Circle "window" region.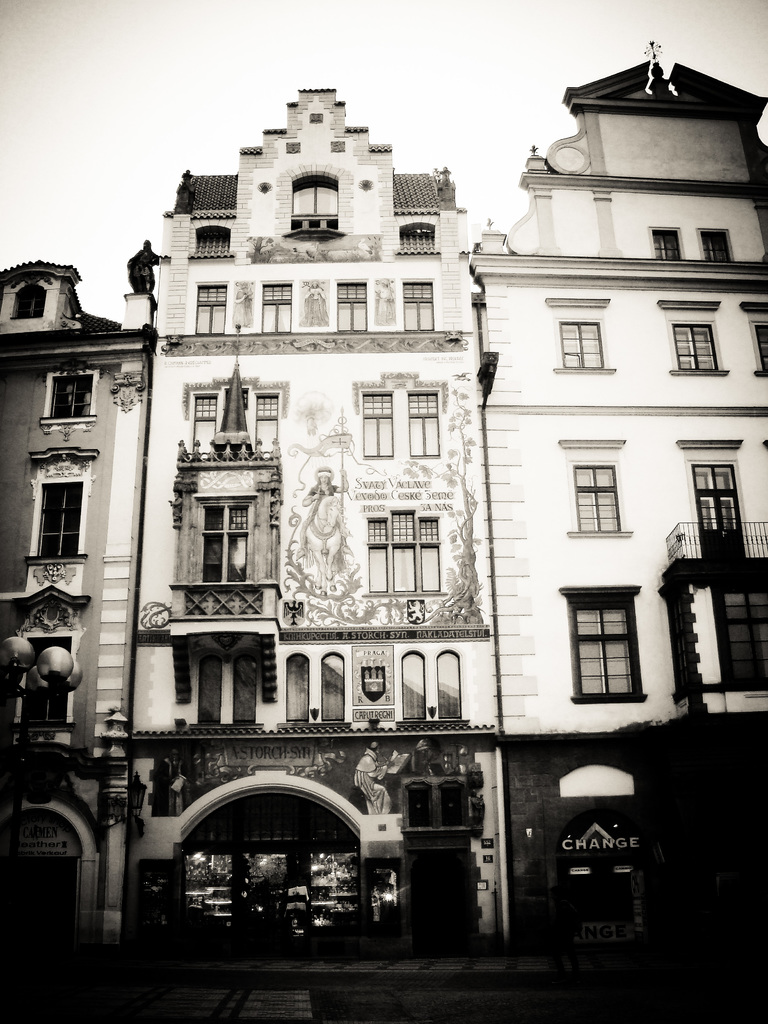
Region: 366:516:443:606.
